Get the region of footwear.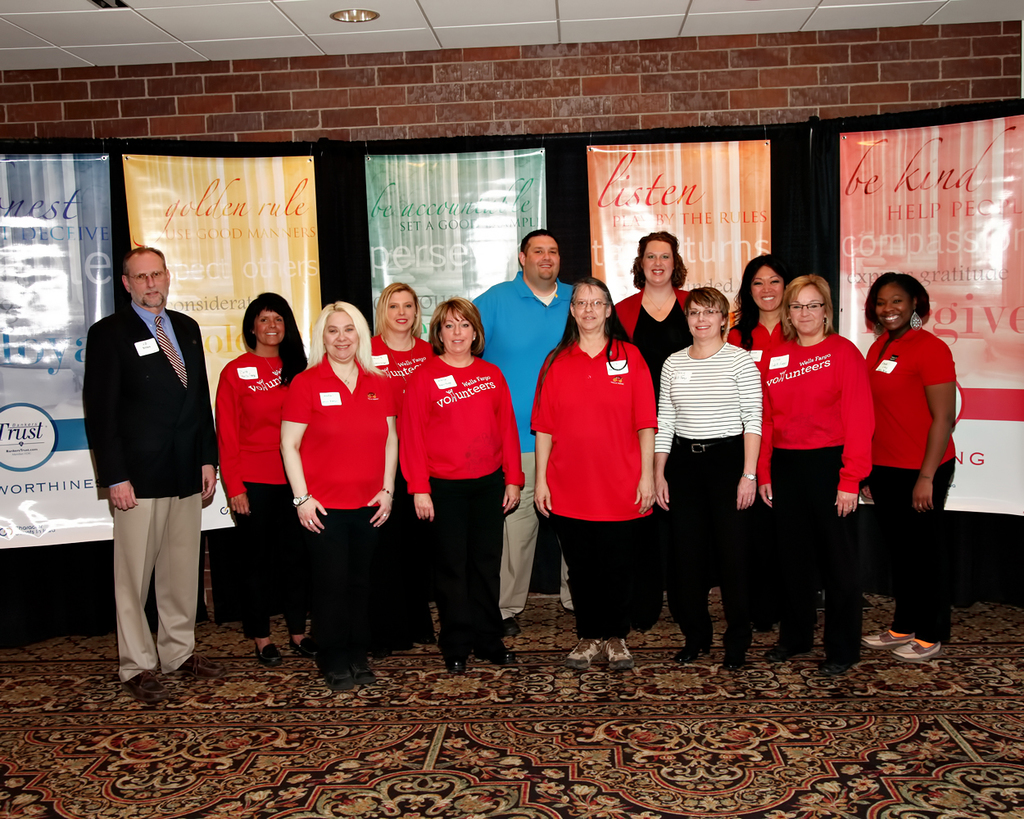
(left=563, top=635, right=604, bottom=668).
